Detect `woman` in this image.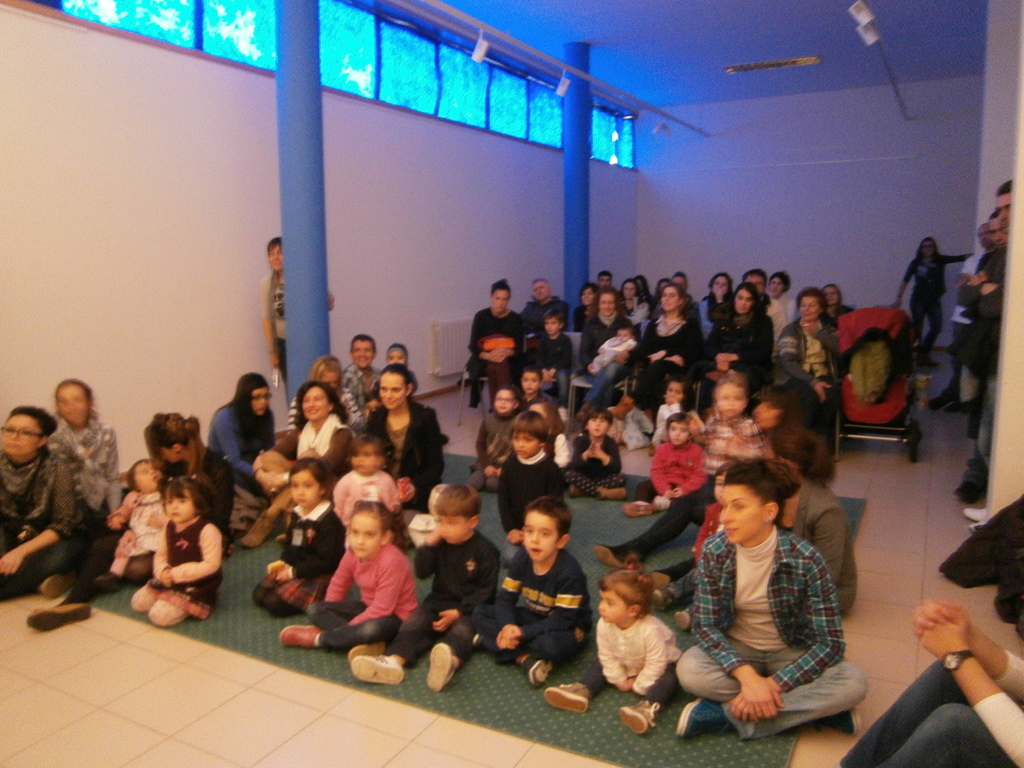
Detection: 606 280 705 457.
